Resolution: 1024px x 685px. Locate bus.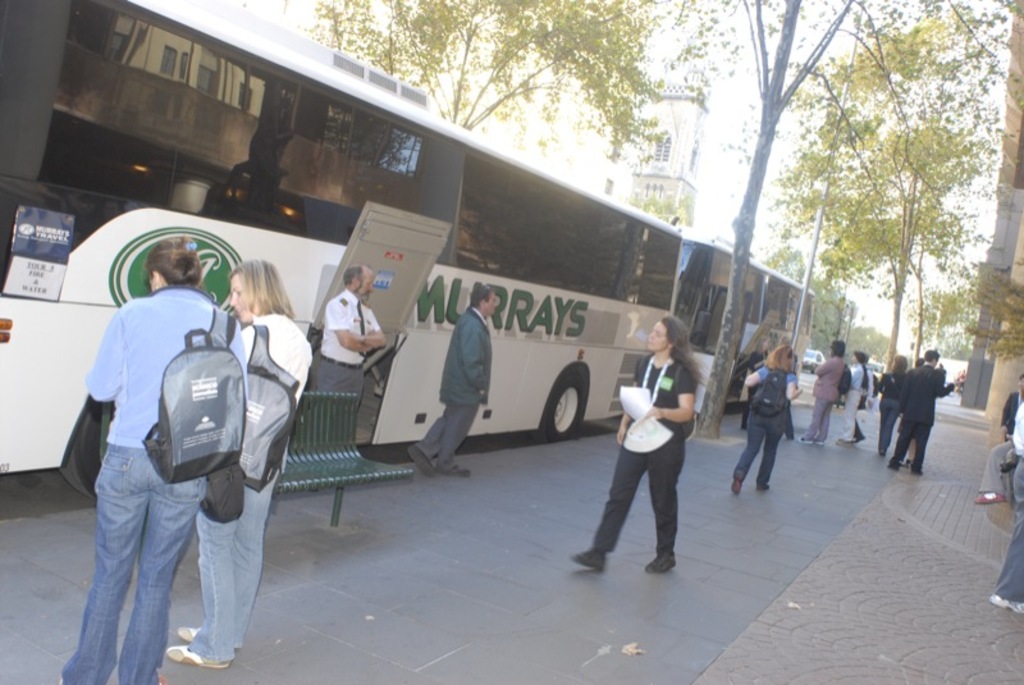
region(0, 0, 676, 508).
